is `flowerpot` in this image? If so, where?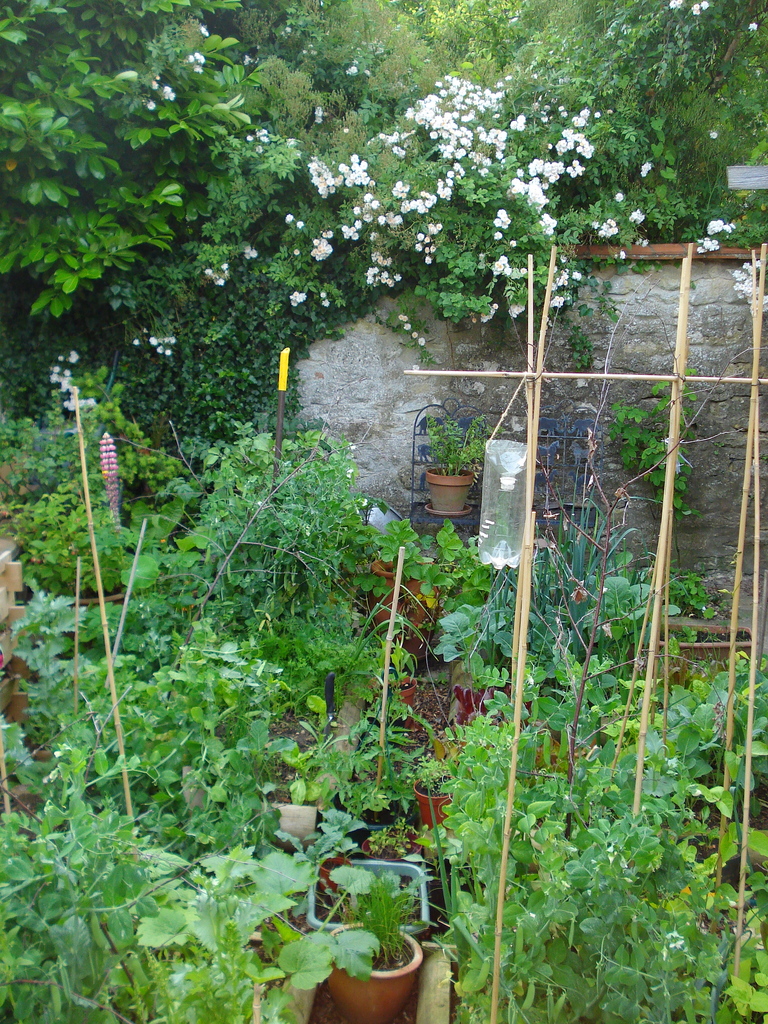
Yes, at crop(427, 467, 474, 512).
